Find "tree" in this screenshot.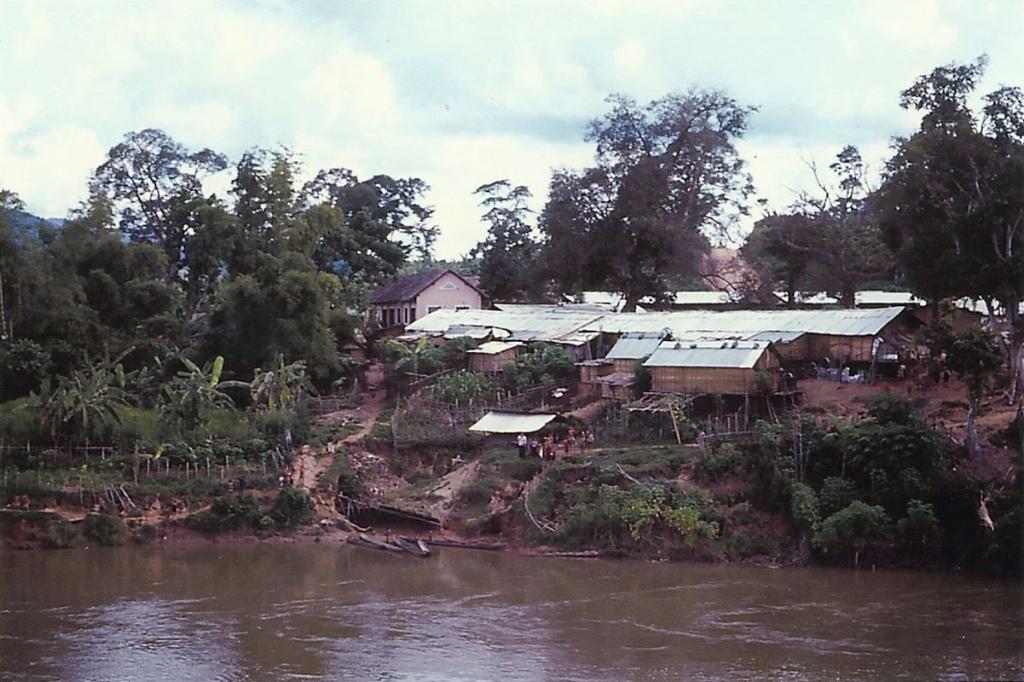
The bounding box for "tree" is region(540, 76, 795, 294).
